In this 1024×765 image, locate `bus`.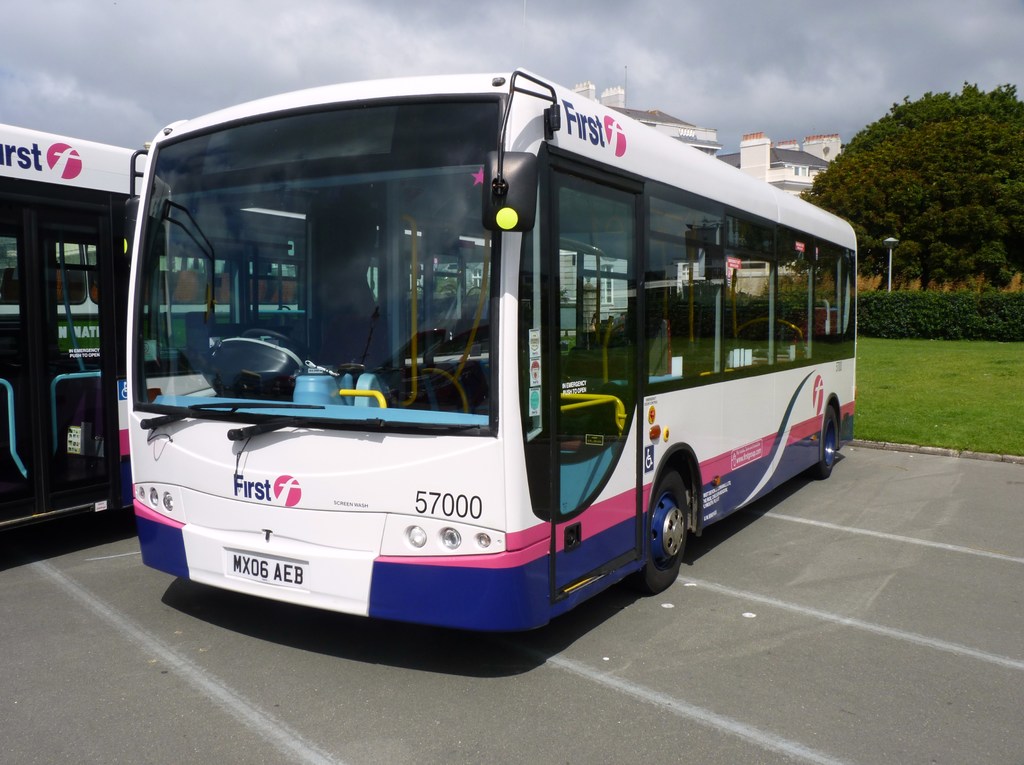
Bounding box: box(0, 127, 495, 527).
